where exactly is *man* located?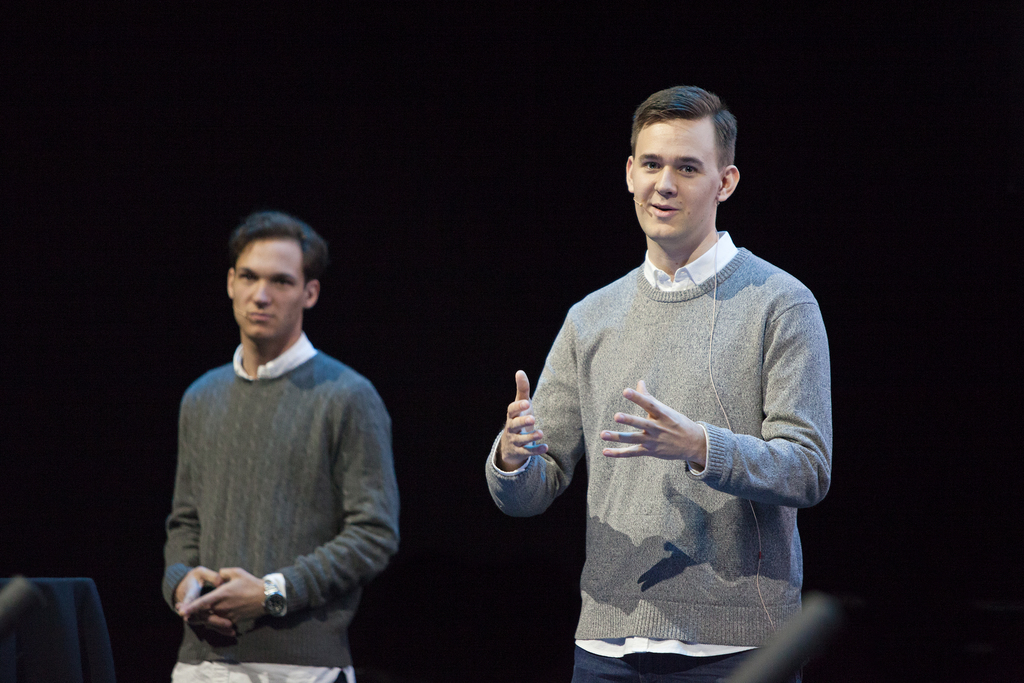
Its bounding box is <region>159, 210, 404, 682</region>.
